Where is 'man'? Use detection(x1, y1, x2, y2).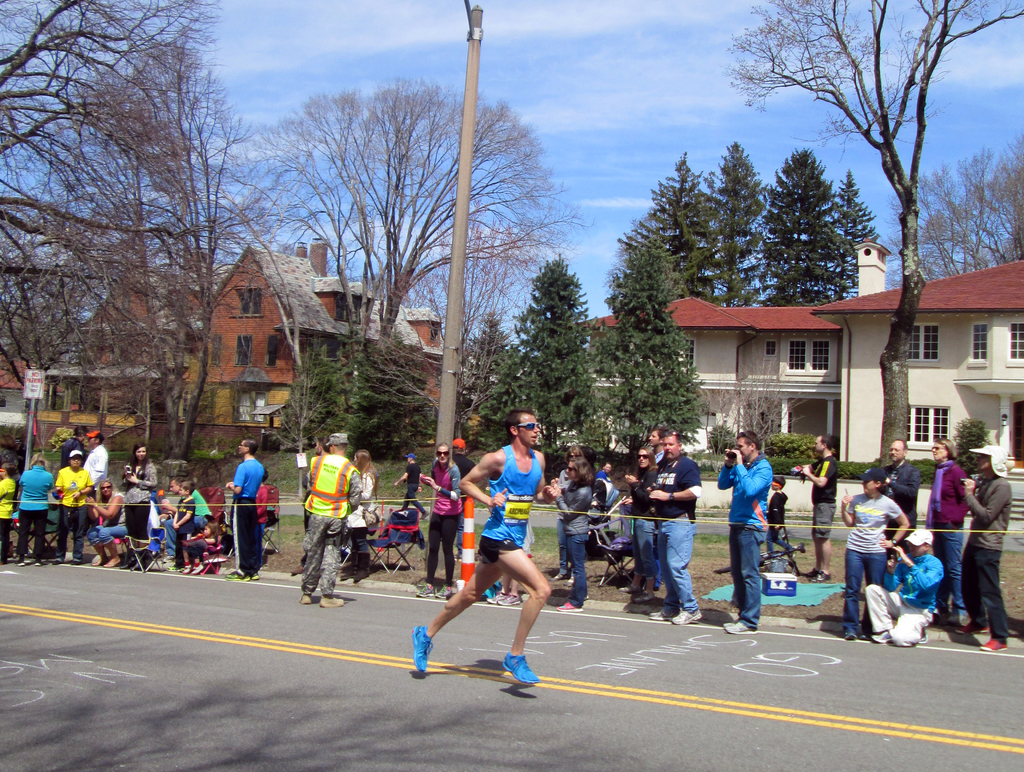
detection(300, 430, 361, 608).
